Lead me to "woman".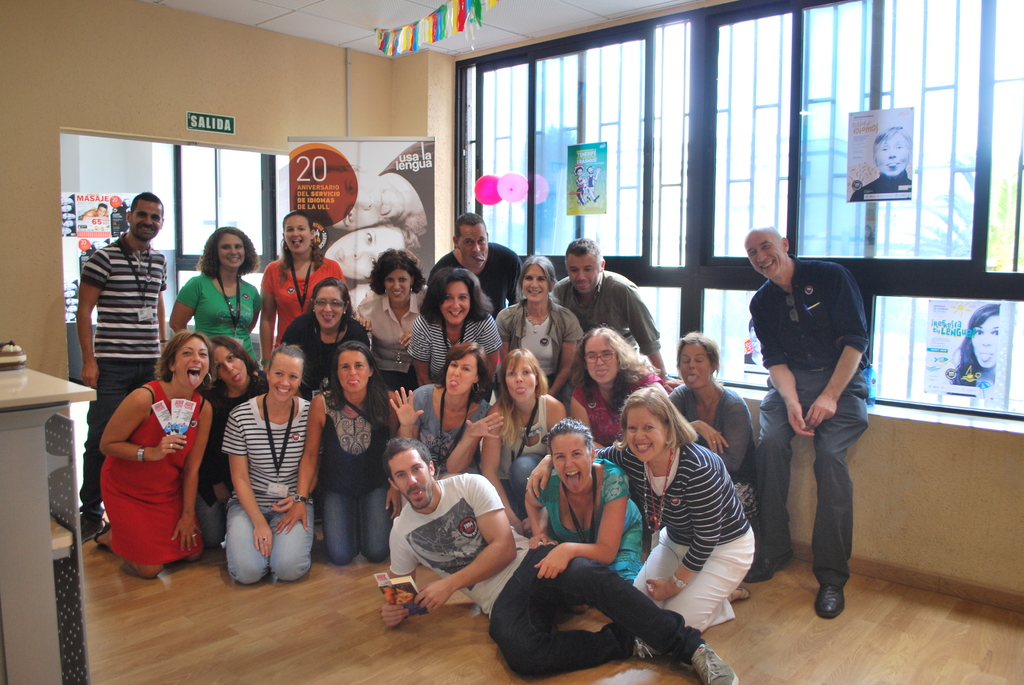
Lead to region(256, 205, 378, 372).
